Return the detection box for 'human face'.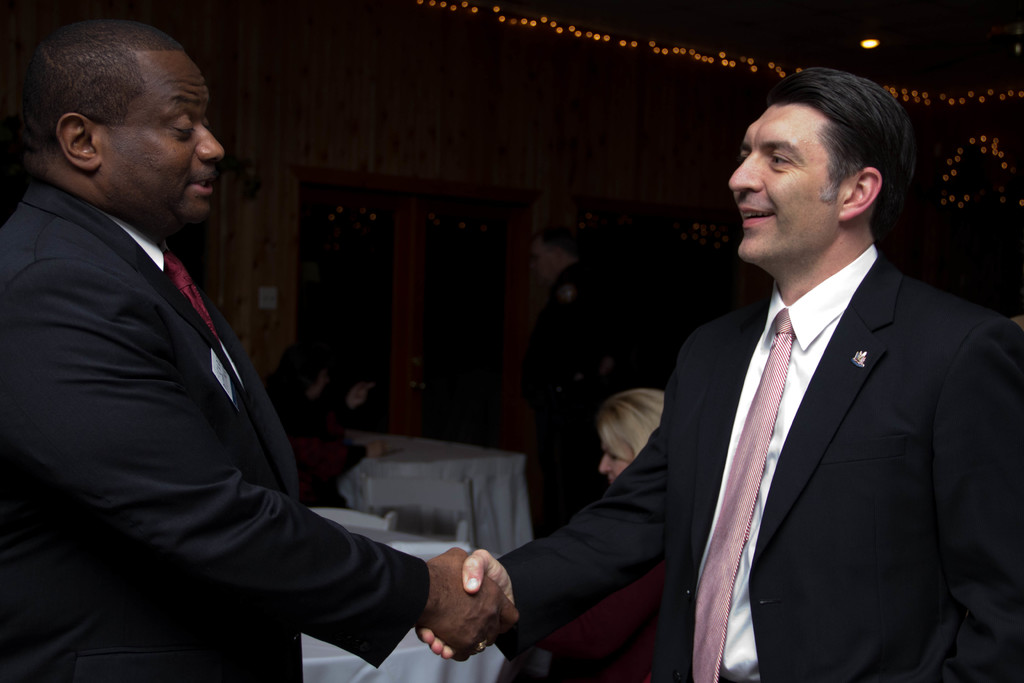
731, 103, 842, 263.
